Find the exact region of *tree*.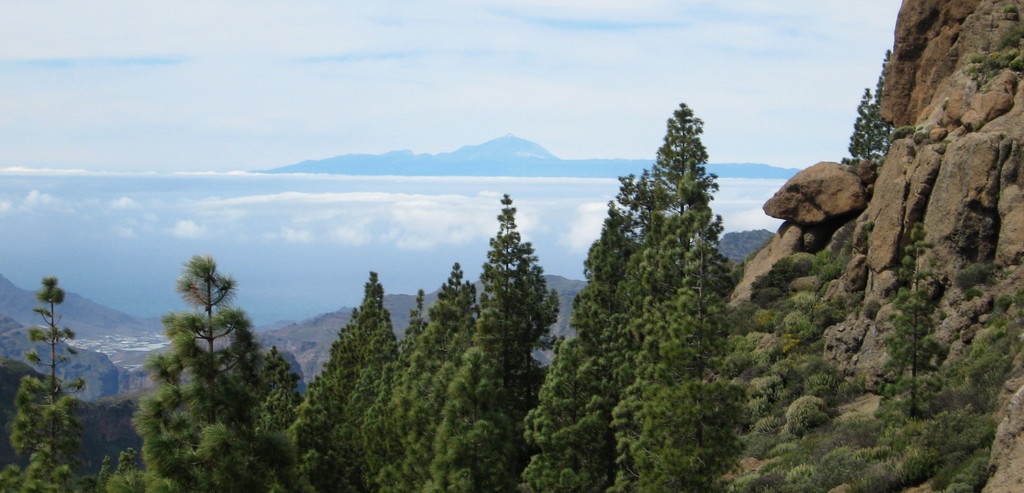
Exact region: locate(872, 46, 896, 158).
